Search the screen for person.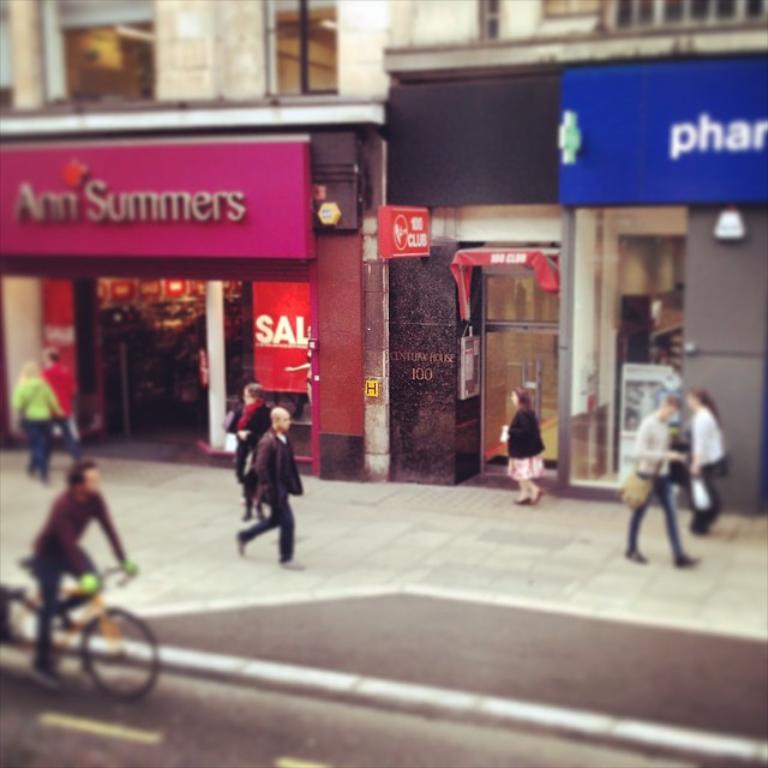
Found at 221:379:276:521.
